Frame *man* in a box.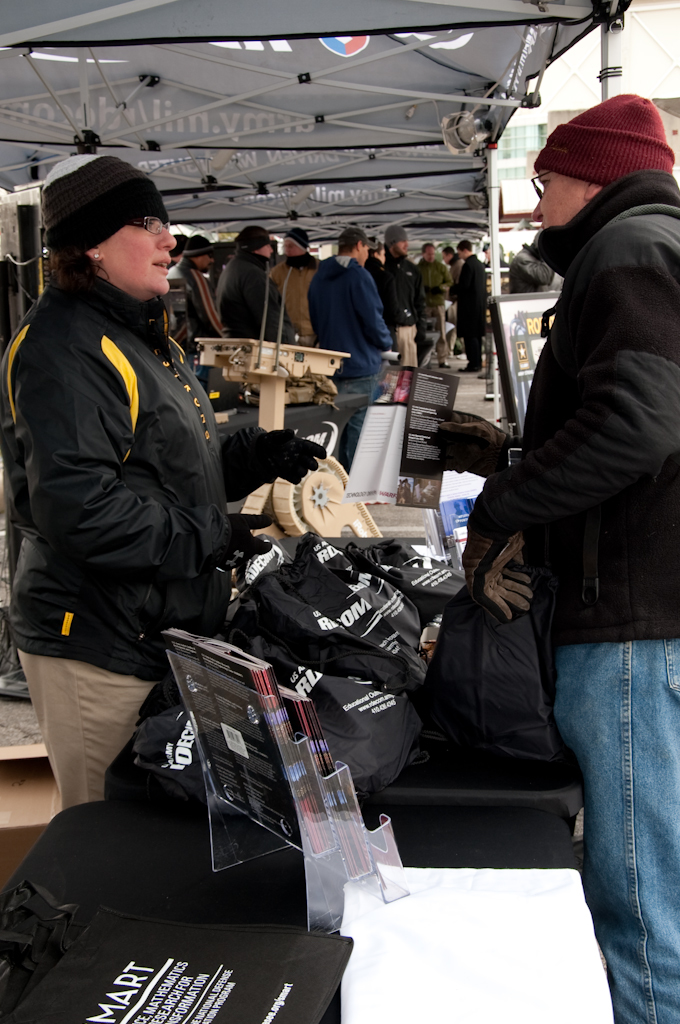
159/230/230/345.
